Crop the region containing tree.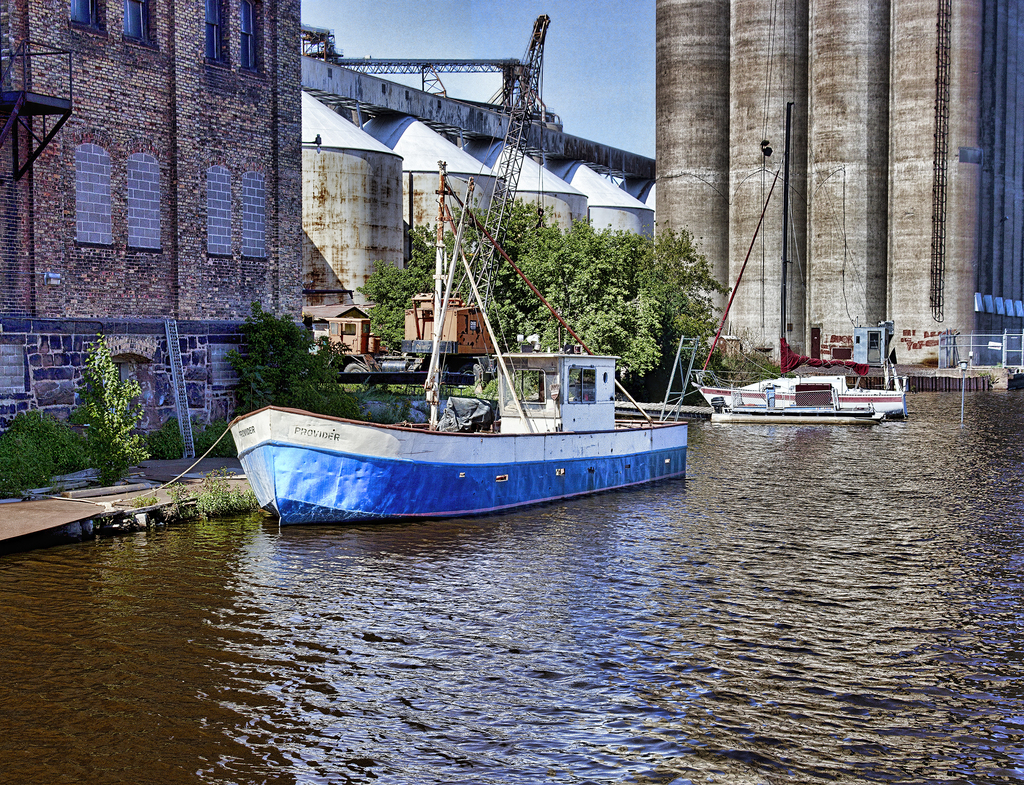
Crop region: (x1=346, y1=189, x2=734, y2=397).
